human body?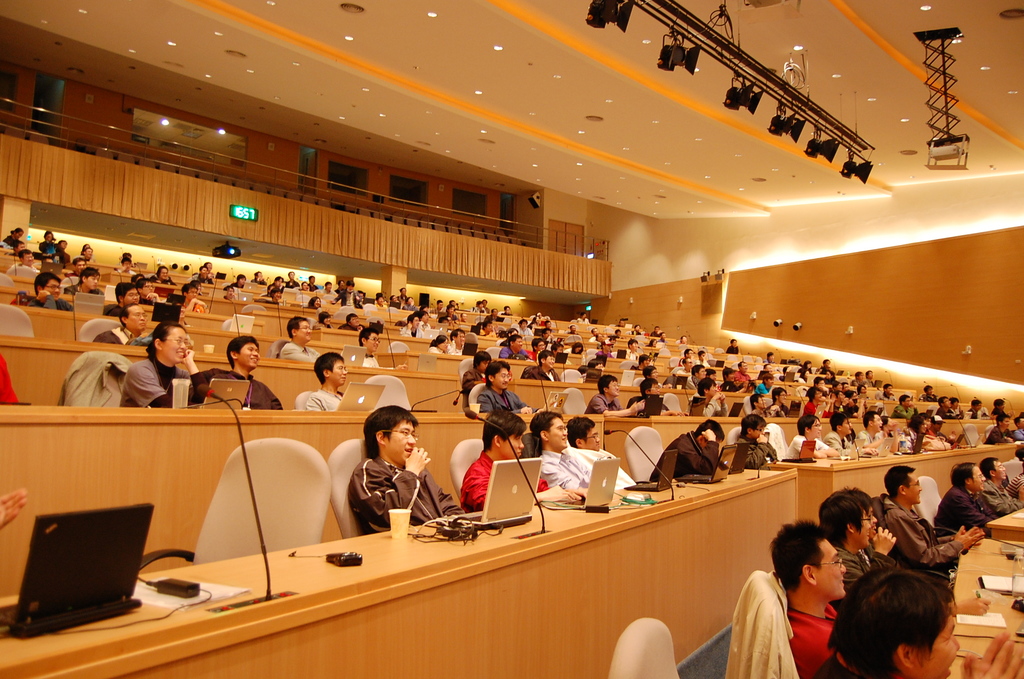
(500, 335, 532, 360)
